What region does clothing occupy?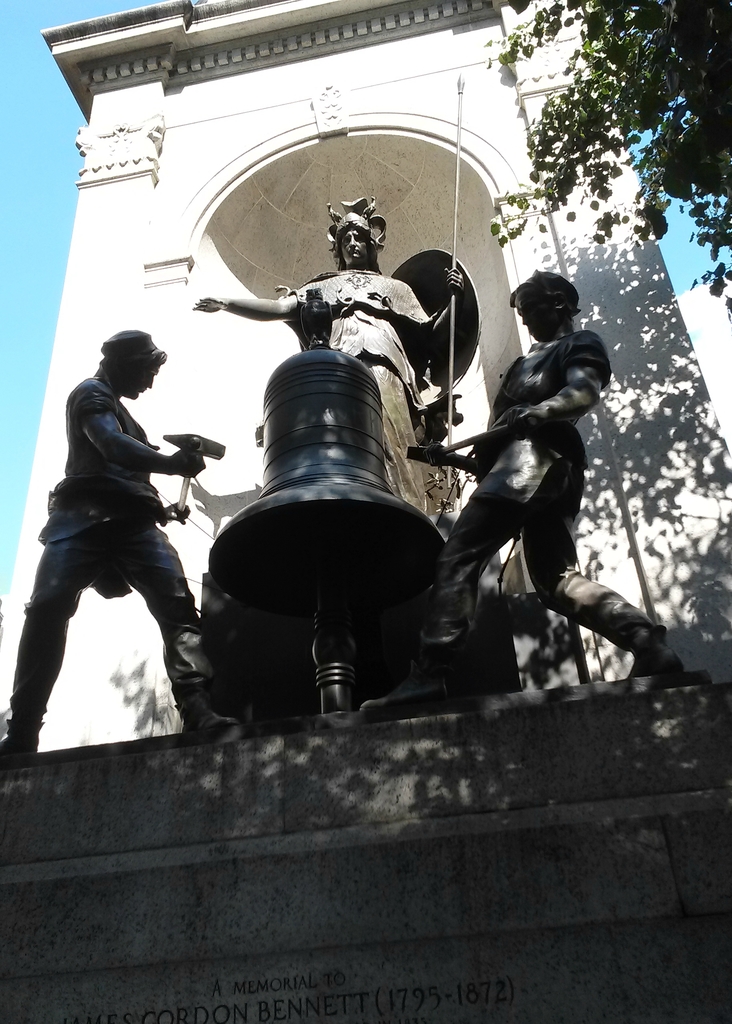
<box>39,310,224,749</box>.
